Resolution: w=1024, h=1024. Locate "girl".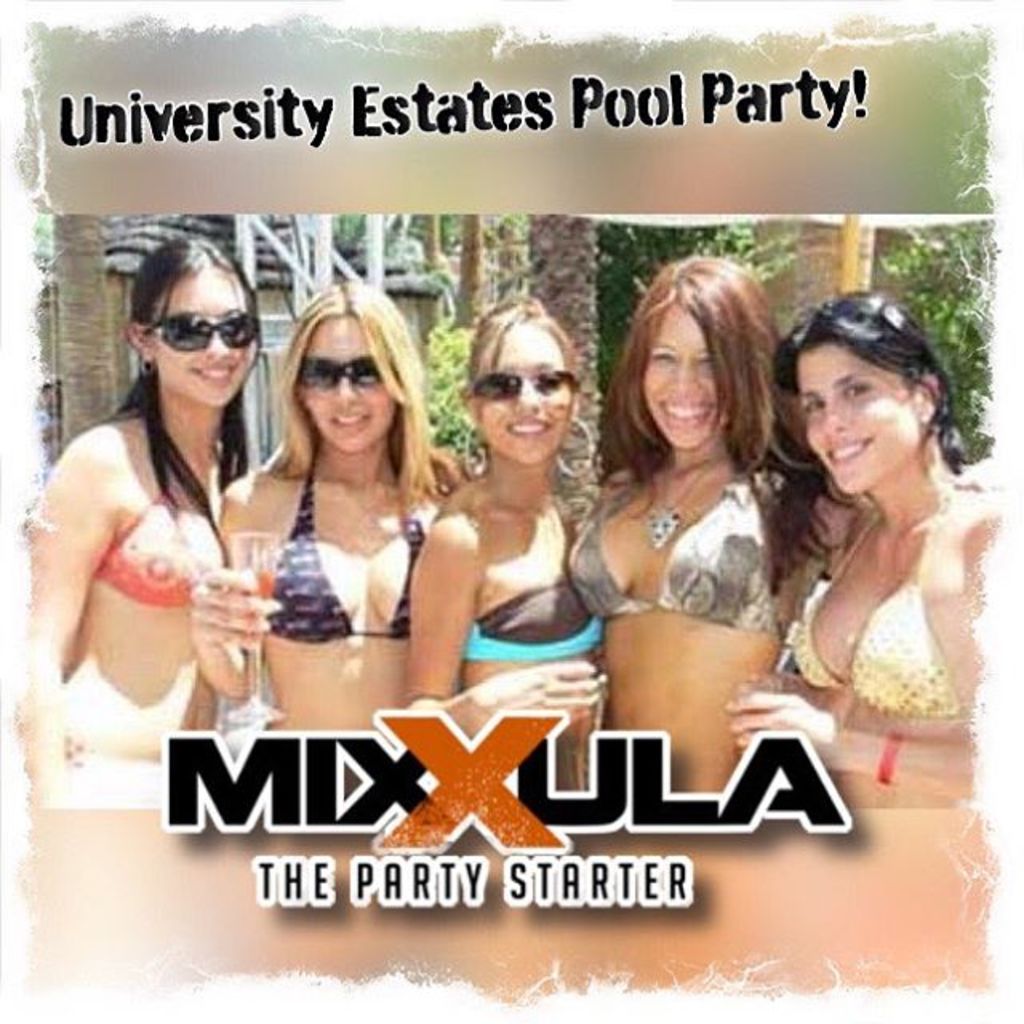
locate(774, 291, 1000, 810).
